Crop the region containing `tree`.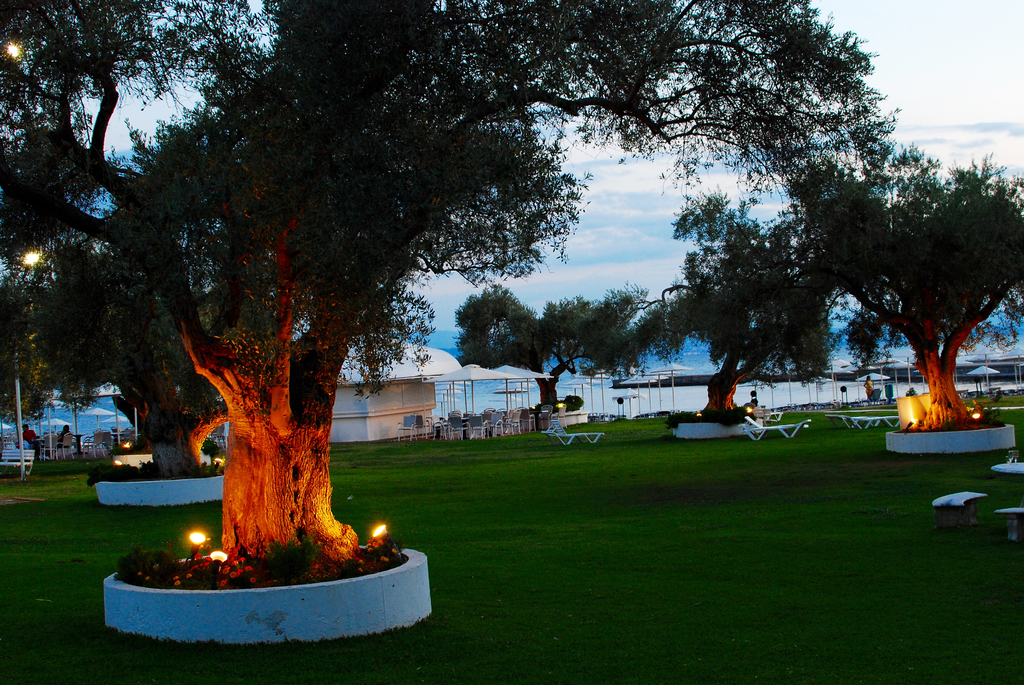
Crop region: x1=796 y1=119 x2=1023 y2=431.
